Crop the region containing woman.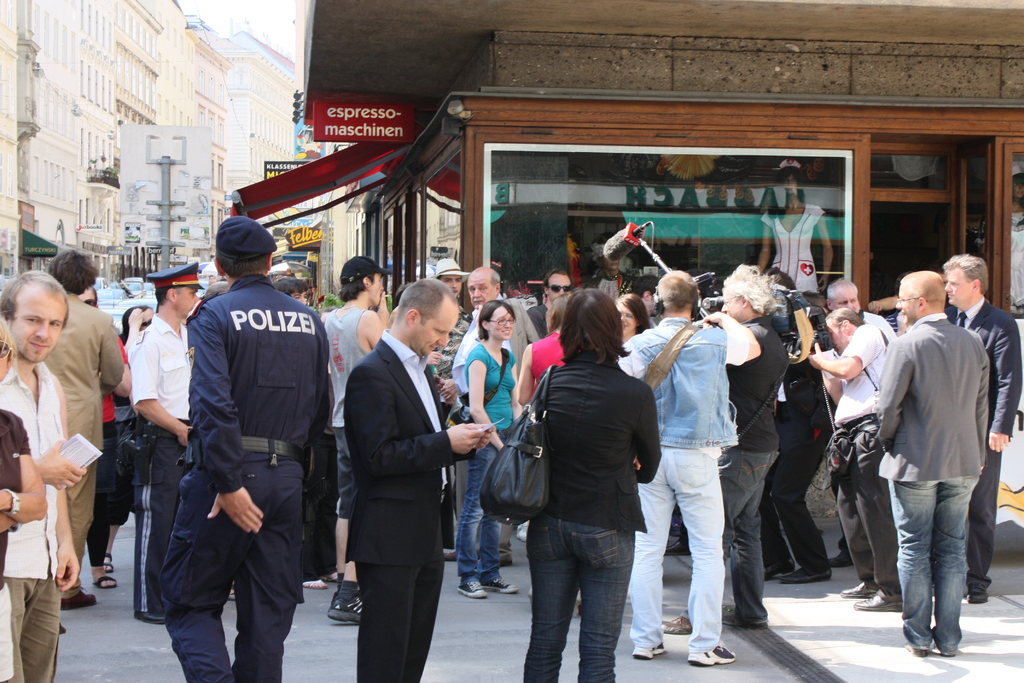
Crop region: (left=507, top=265, right=673, bottom=682).
